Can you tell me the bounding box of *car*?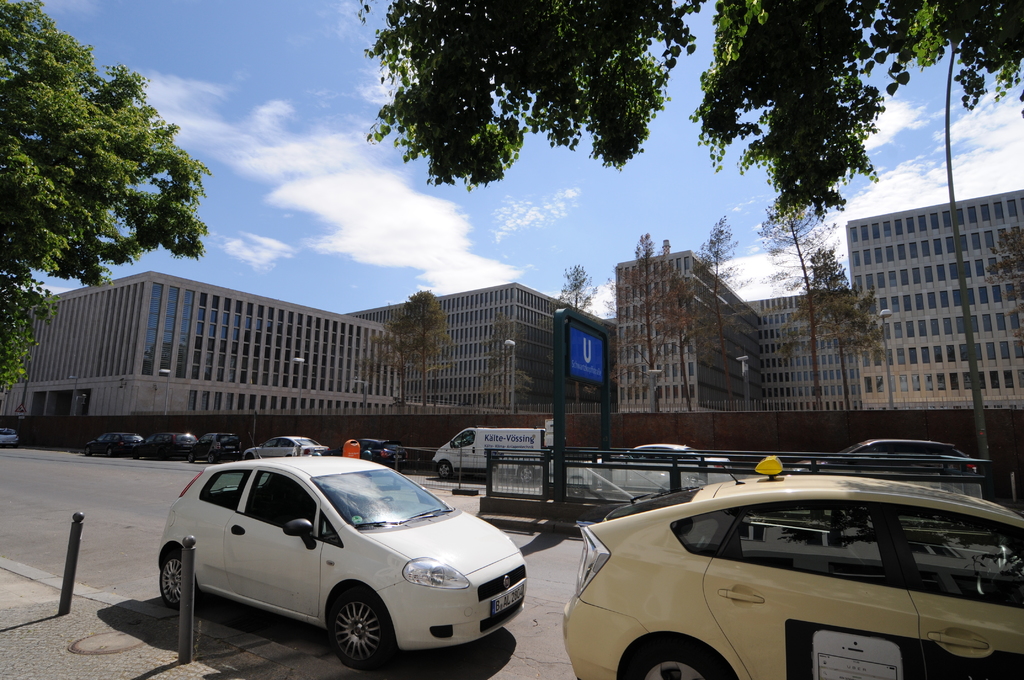
bbox=[364, 435, 406, 471].
